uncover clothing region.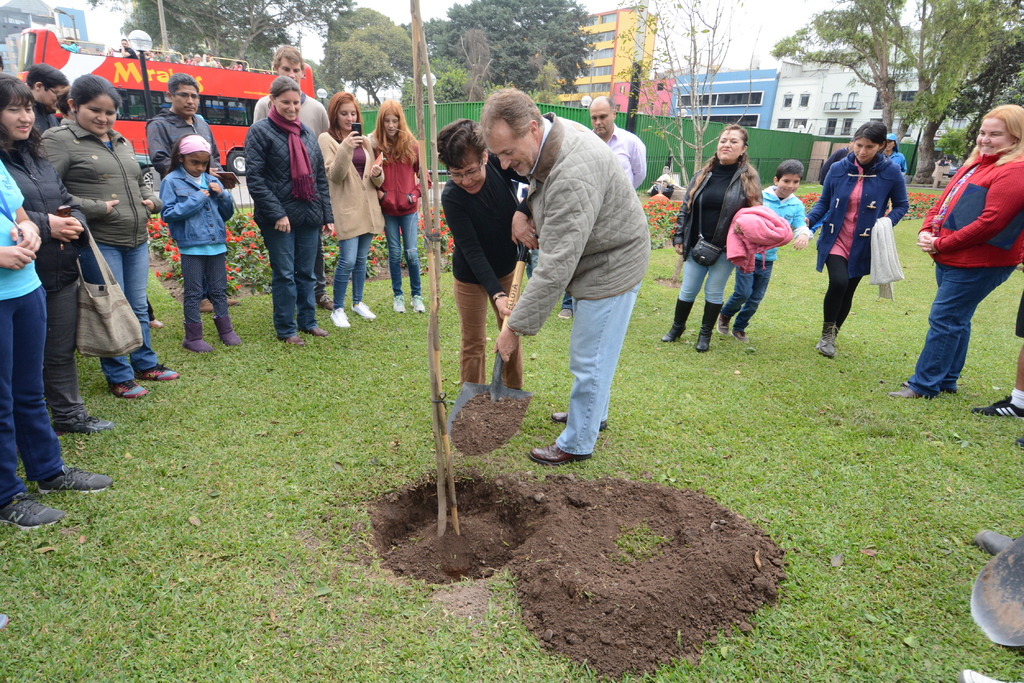
Uncovered: BBox(0, 150, 94, 414).
